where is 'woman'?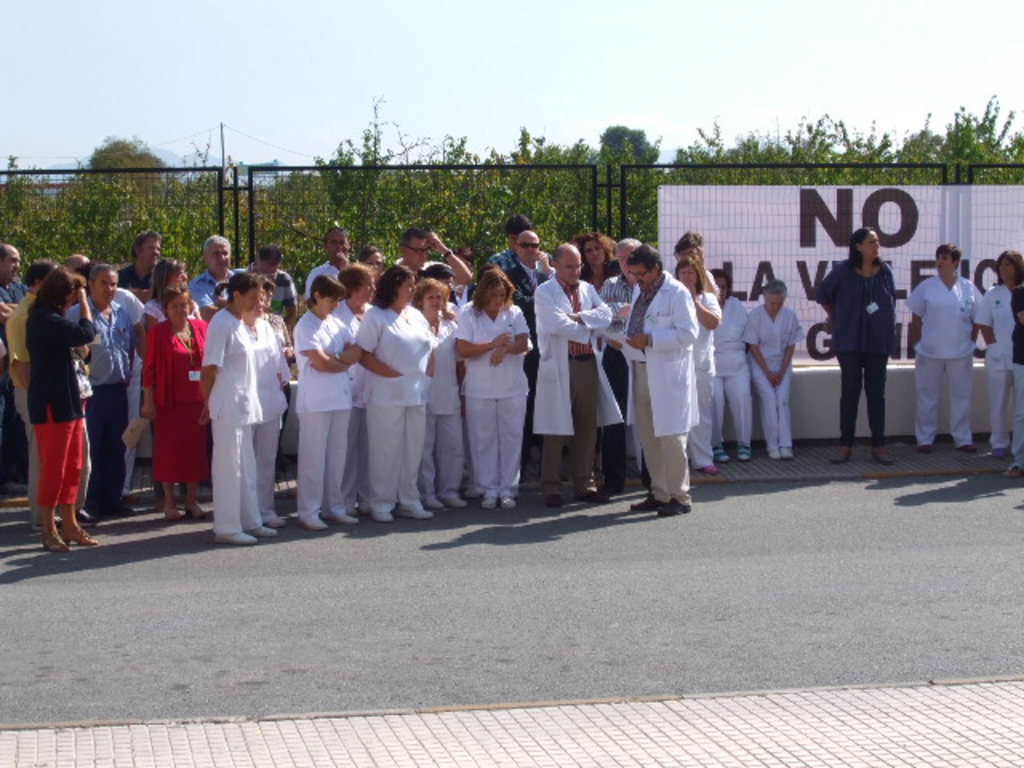
<box>904,243,982,454</box>.
